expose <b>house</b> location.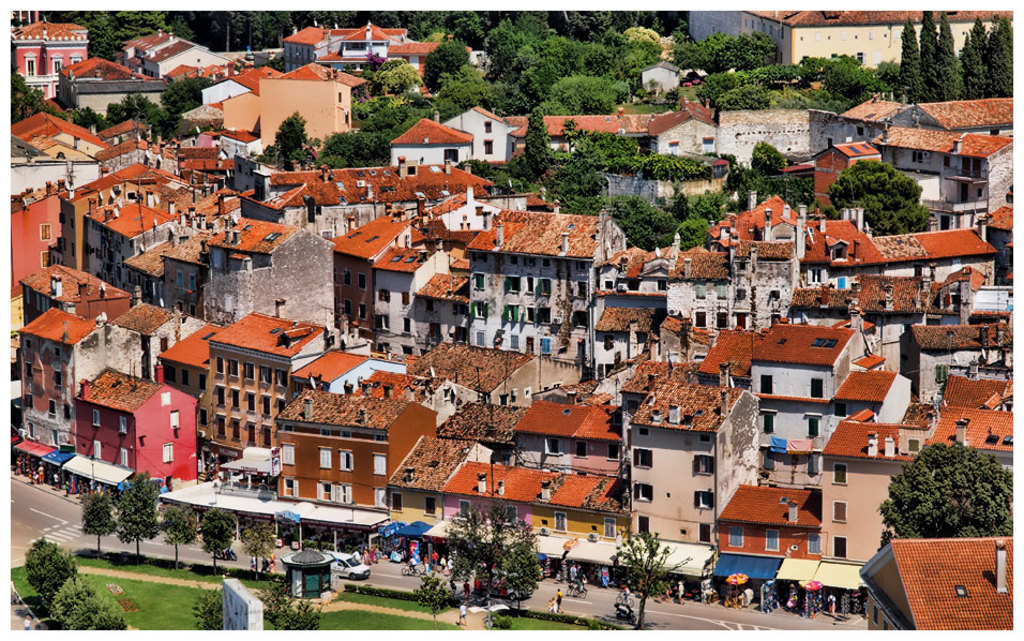
Exposed at Rect(880, 228, 983, 288).
